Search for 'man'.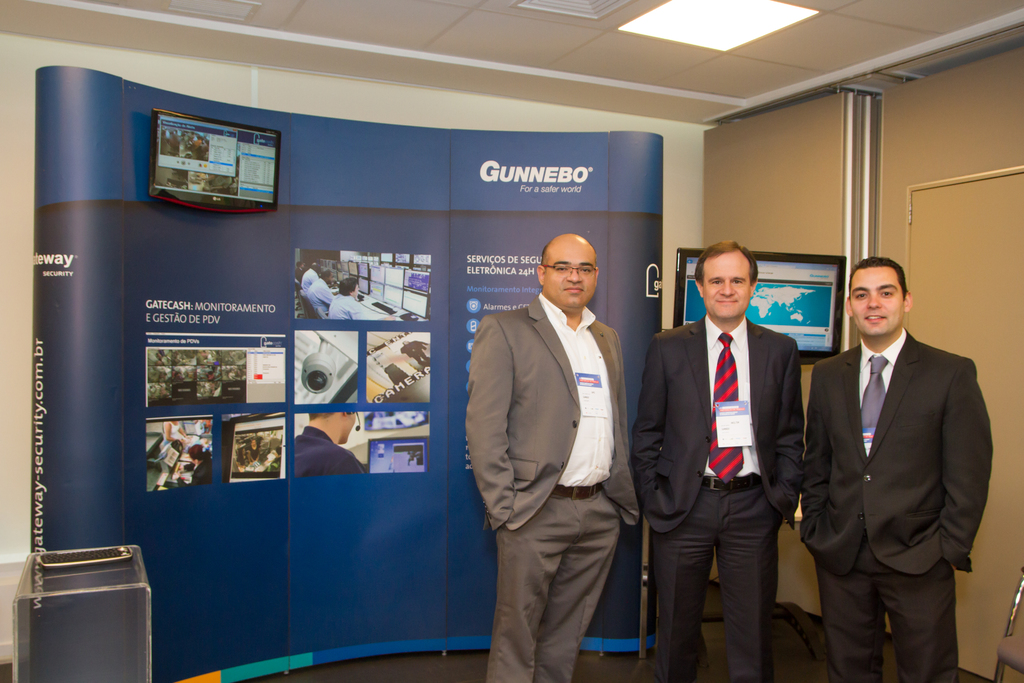
Found at [327,279,403,319].
